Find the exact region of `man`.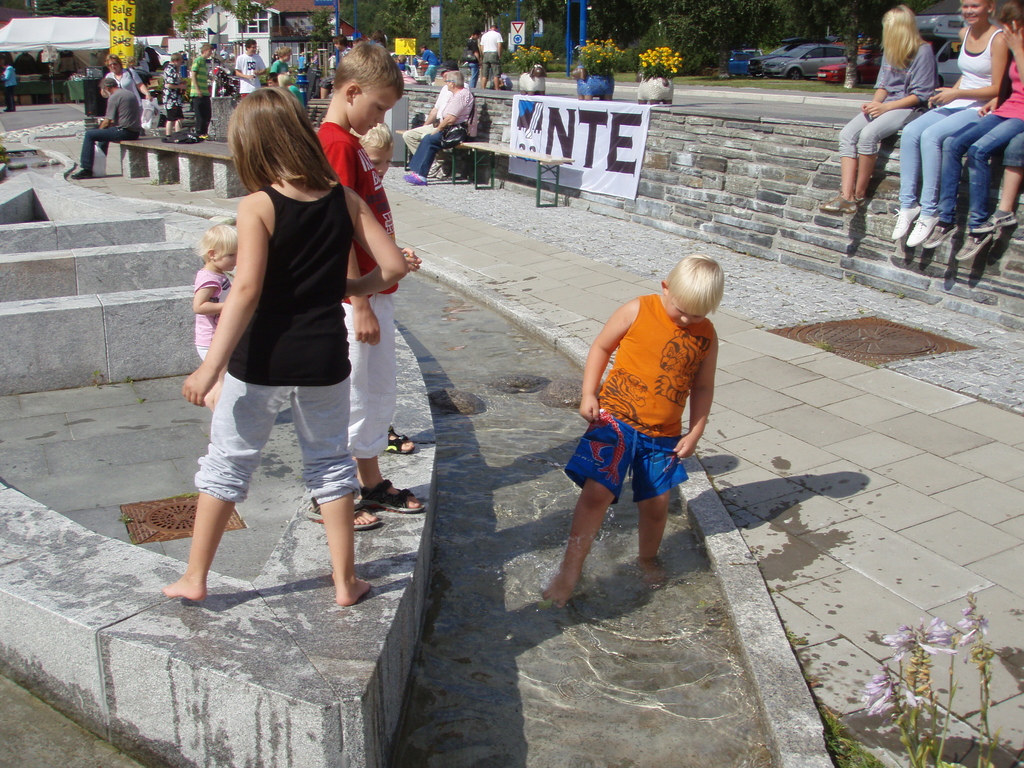
Exact region: Rect(312, 51, 320, 70).
